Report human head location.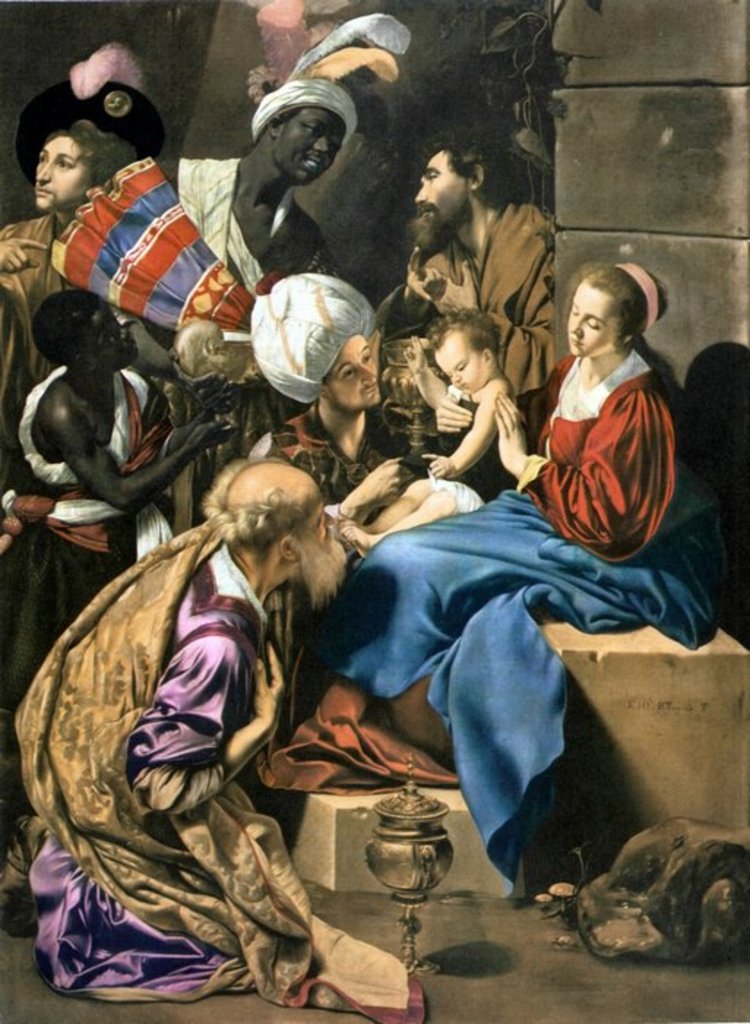
Report: 567:257:665:357.
